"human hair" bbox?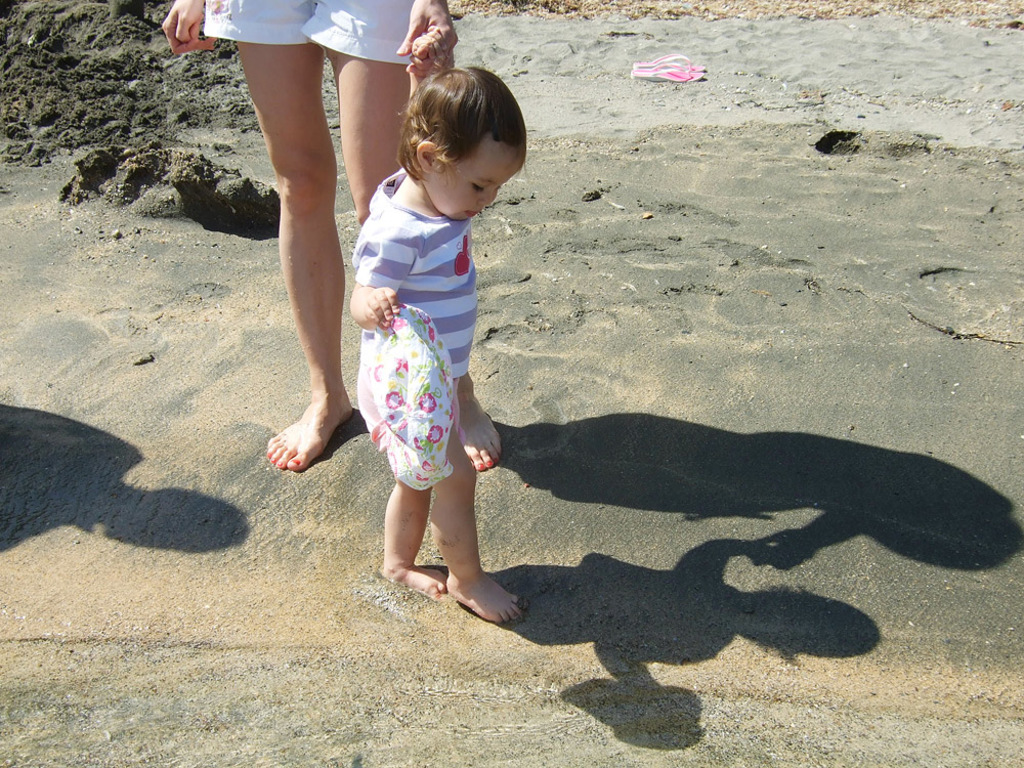
rect(384, 78, 524, 191)
